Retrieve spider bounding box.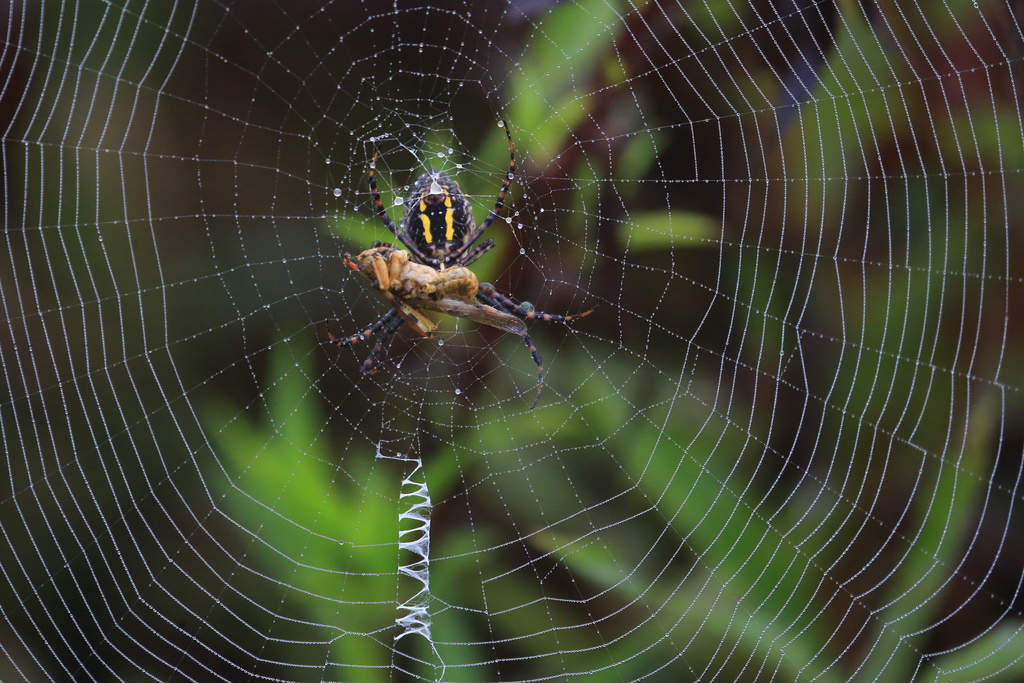
Bounding box: Rect(317, 111, 605, 411).
